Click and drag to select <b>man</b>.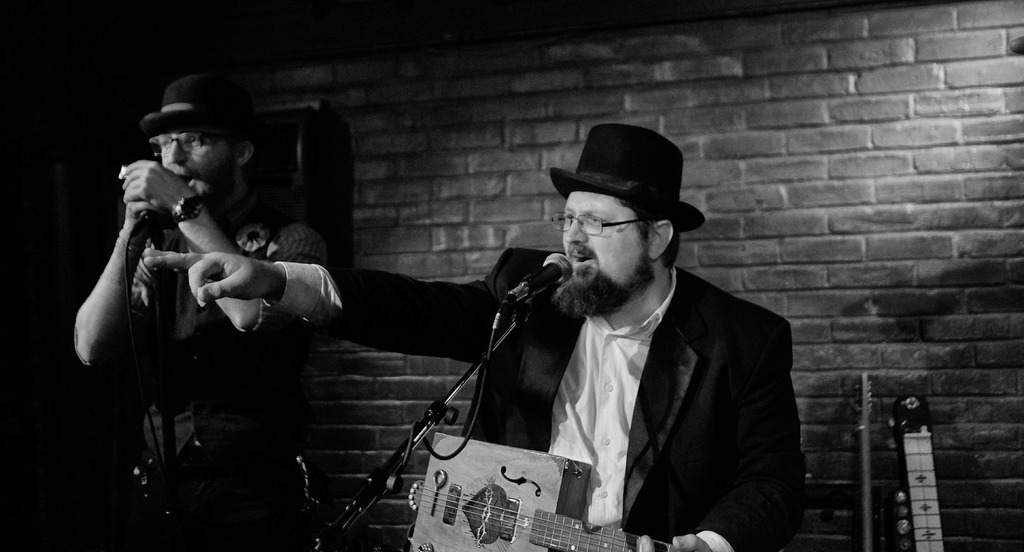
Selection: <region>73, 77, 325, 551</region>.
